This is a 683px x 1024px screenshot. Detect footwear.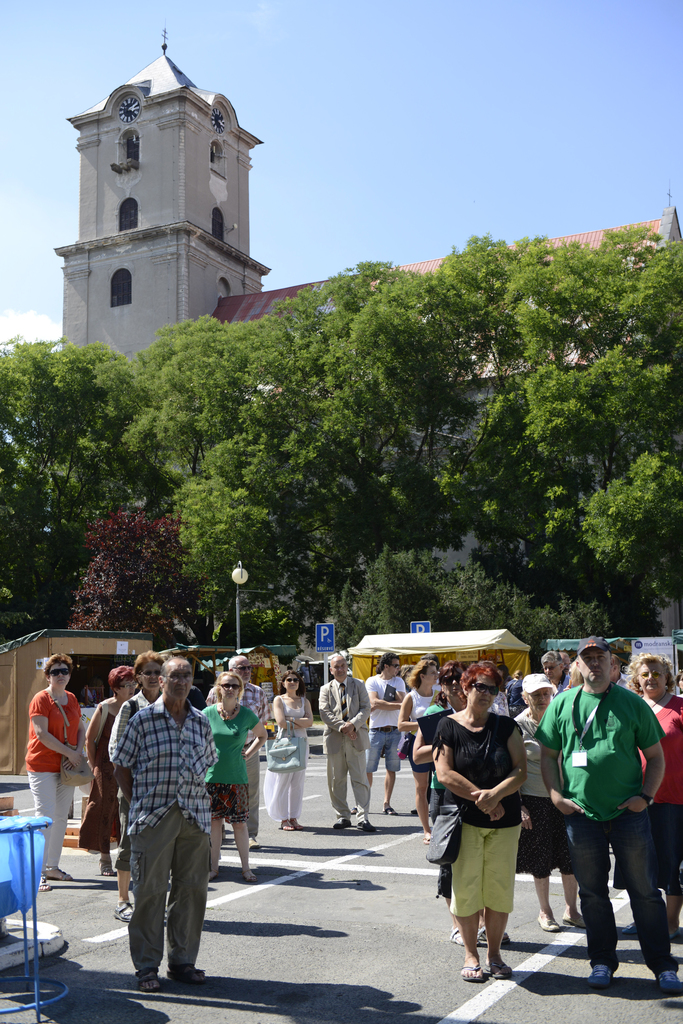
crop(100, 857, 116, 877).
